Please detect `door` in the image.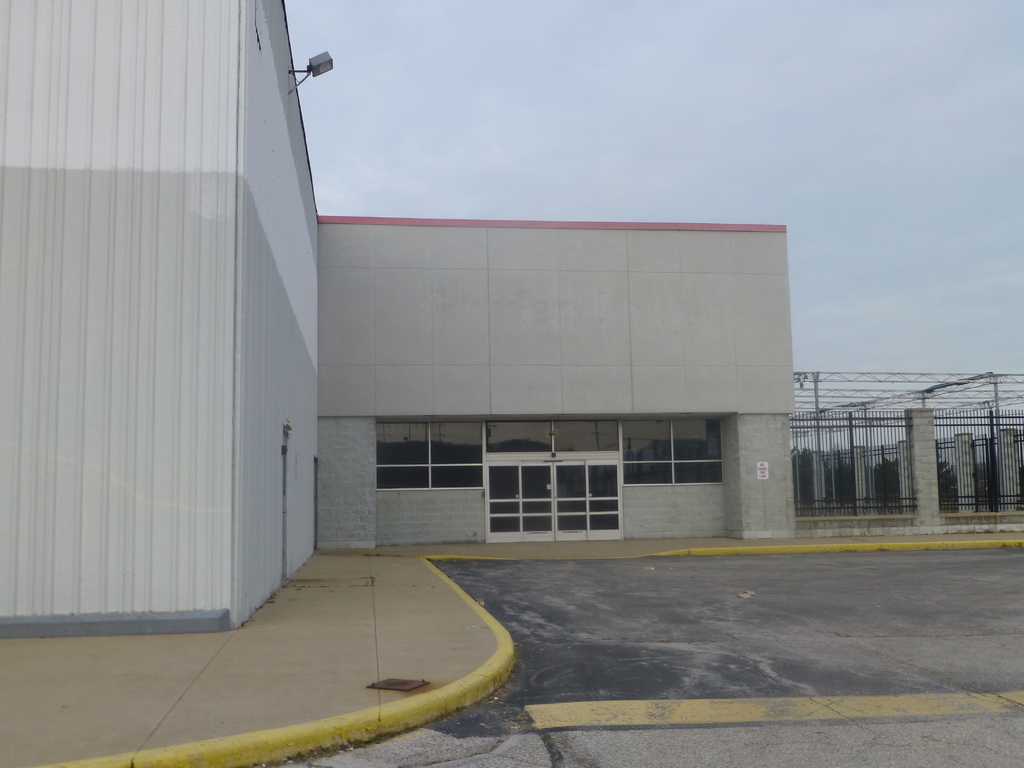
bbox=(555, 458, 621, 540).
